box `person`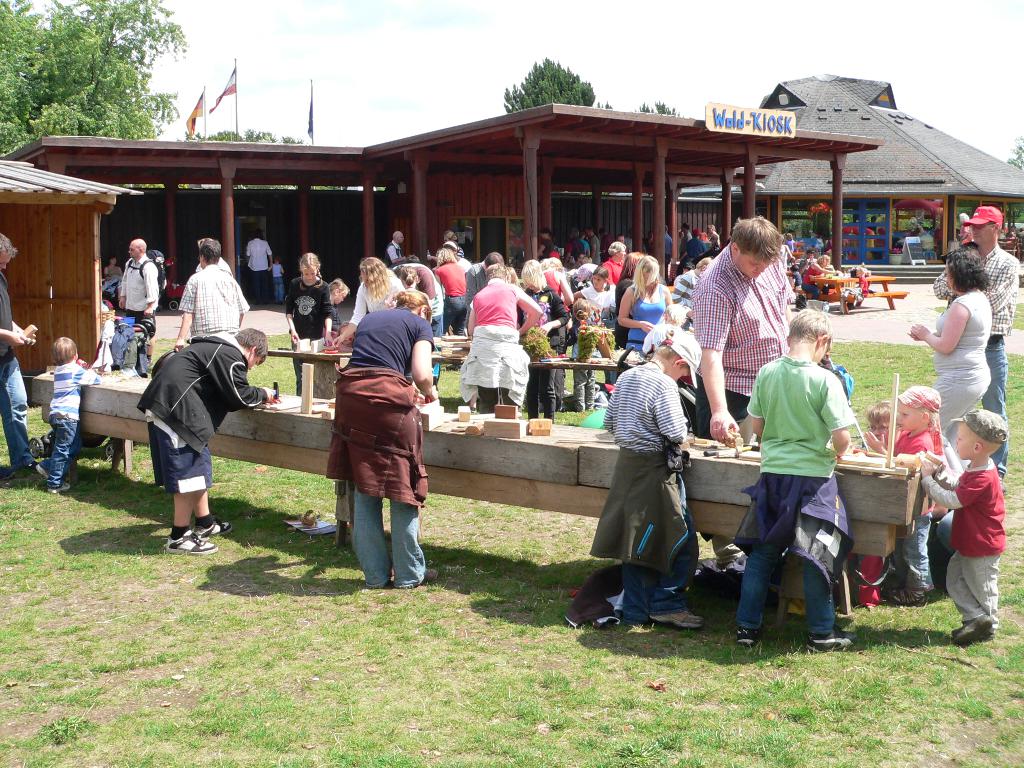
bbox=[577, 263, 612, 325]
